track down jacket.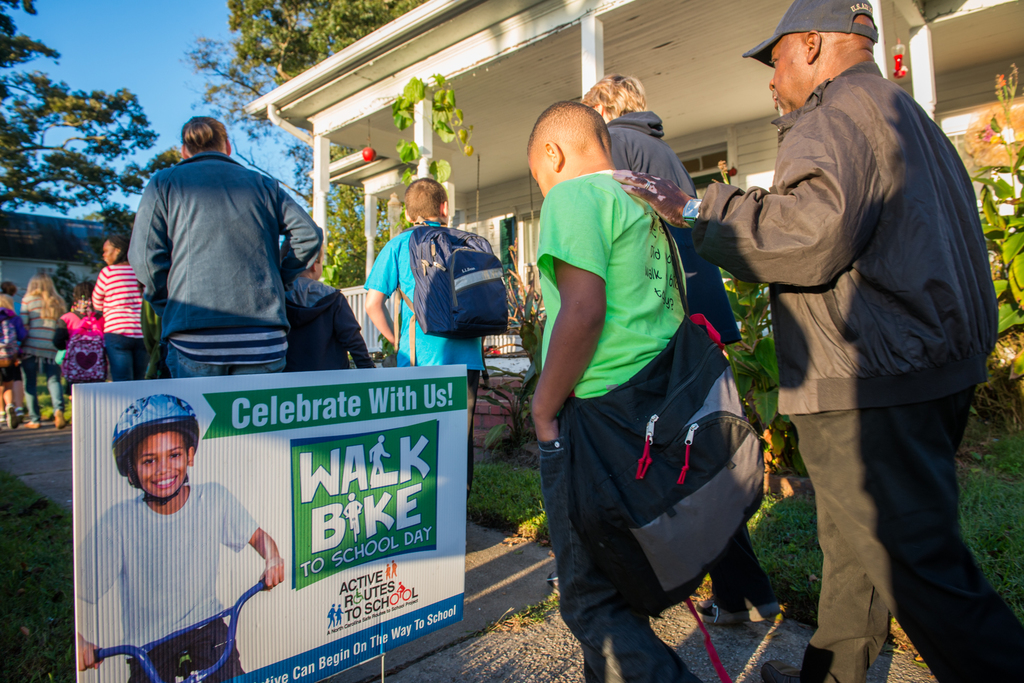
Tracked to 678:64:1002:419.
